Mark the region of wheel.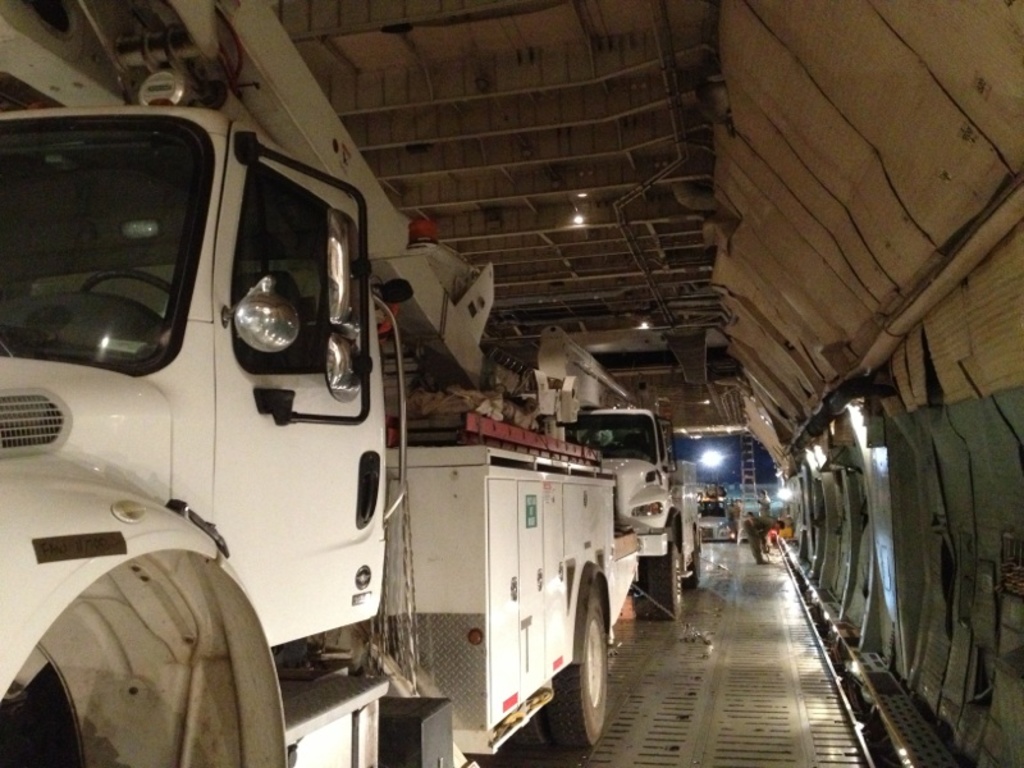
Region: {"left": 689, "top": 538, "right": 700, "bottom": 585}.
